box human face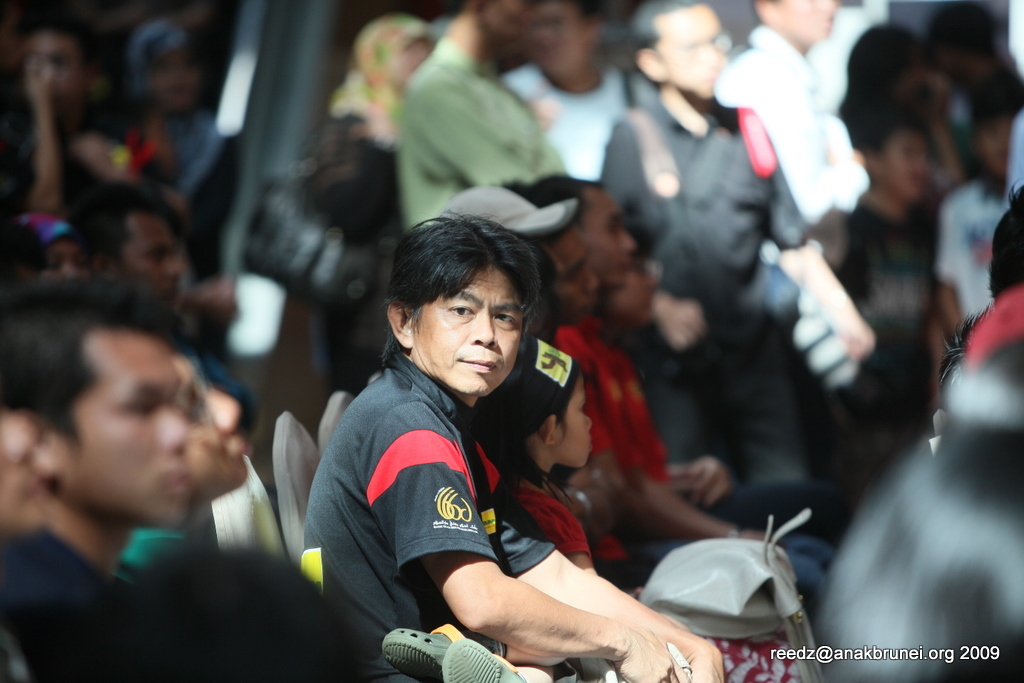
<bbox>173, 351, 245, 510</bbox>
